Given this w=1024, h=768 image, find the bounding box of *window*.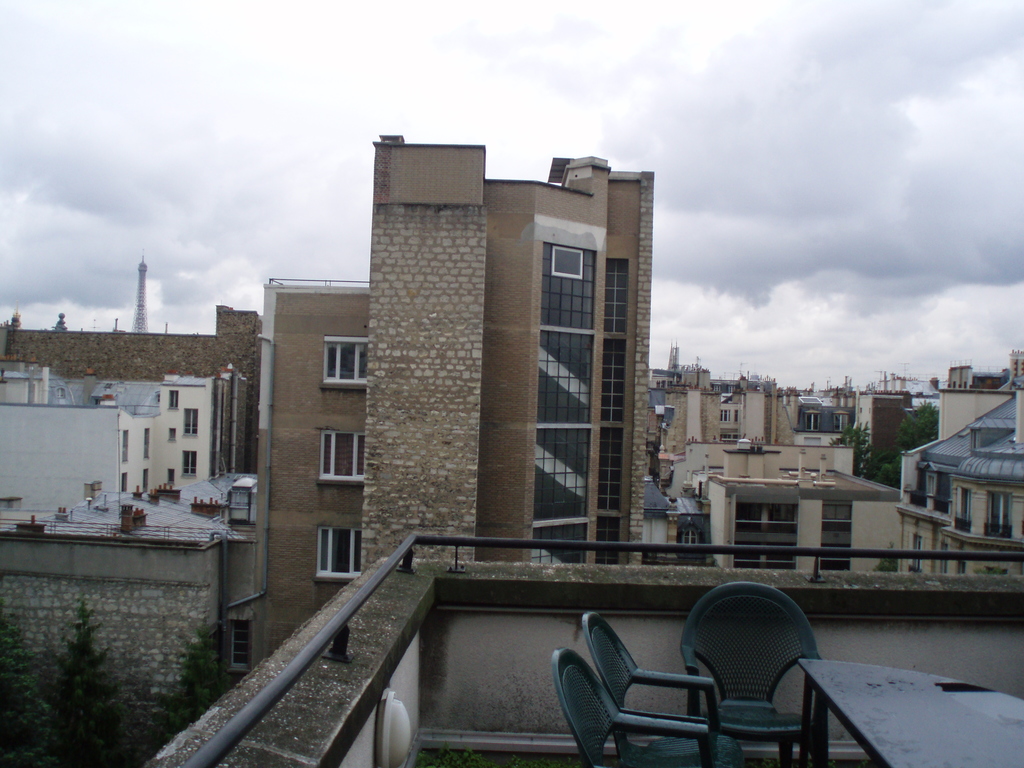
[605, 257, 630, 333].
